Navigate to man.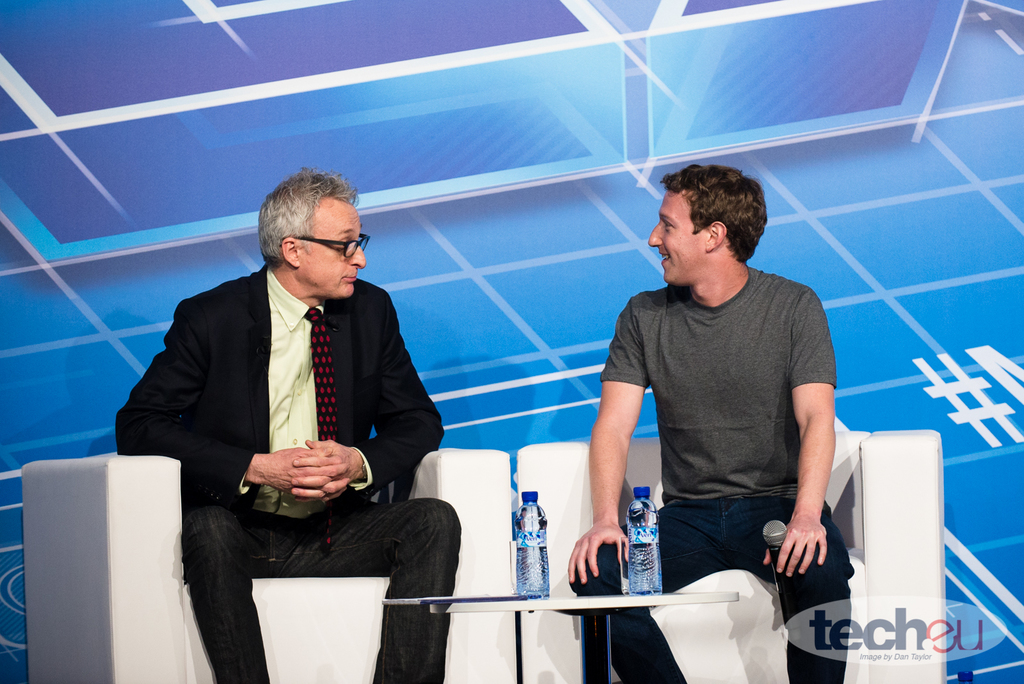
Navigation target: <box>131,165,457,669</box>.
